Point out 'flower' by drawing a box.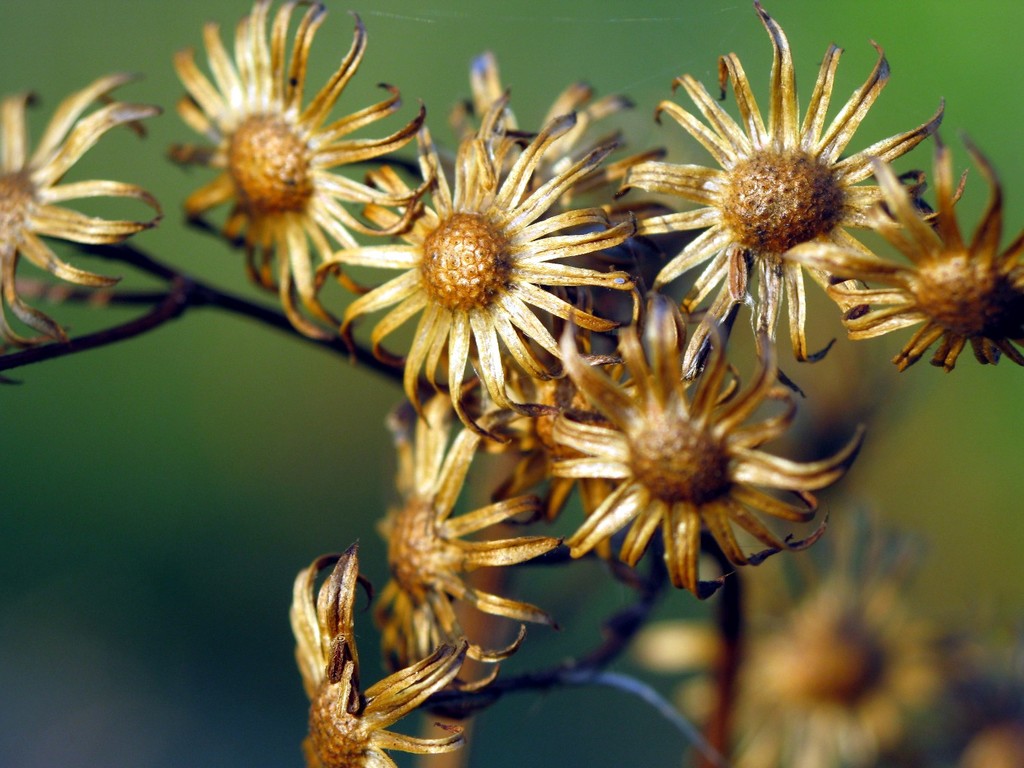
BBox(736, 522, 986, 767).
